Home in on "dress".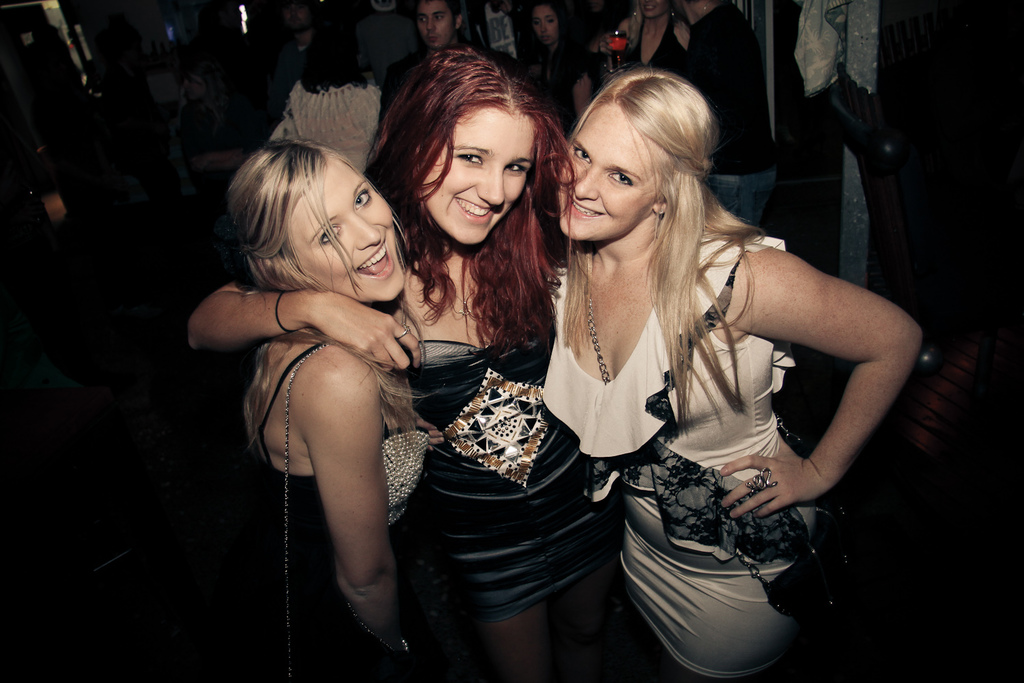
Homed in at {"left": 571, "top": 205, "right": 874, "bottom": 628}.
